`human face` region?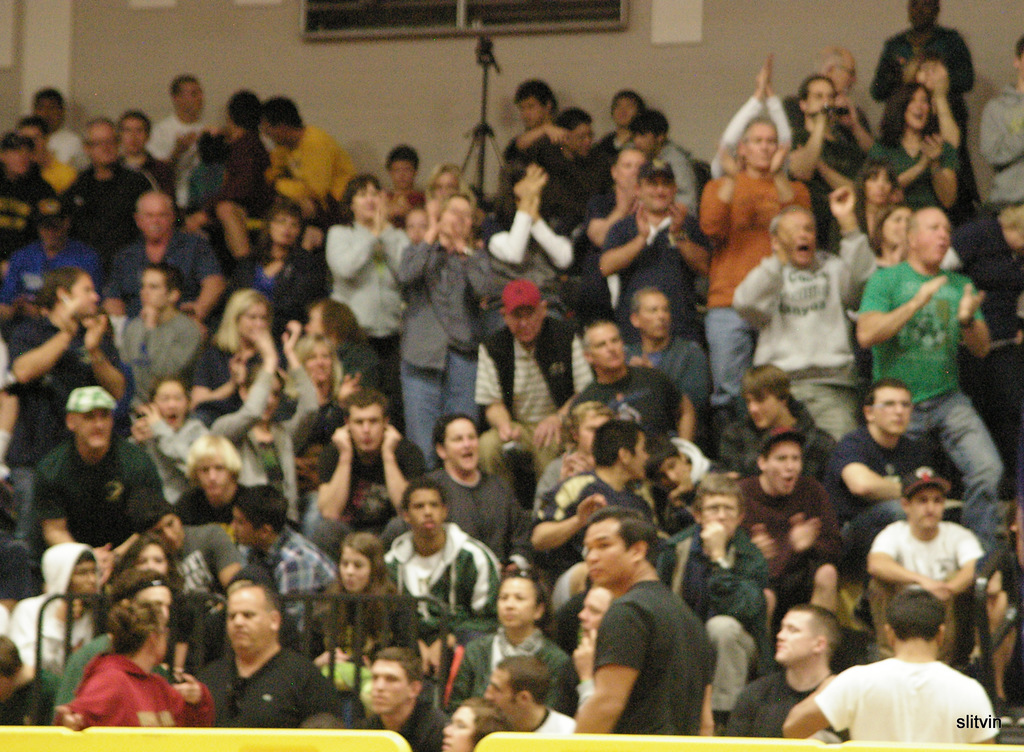
x1=584, y1=522, x2=631, y2=584
